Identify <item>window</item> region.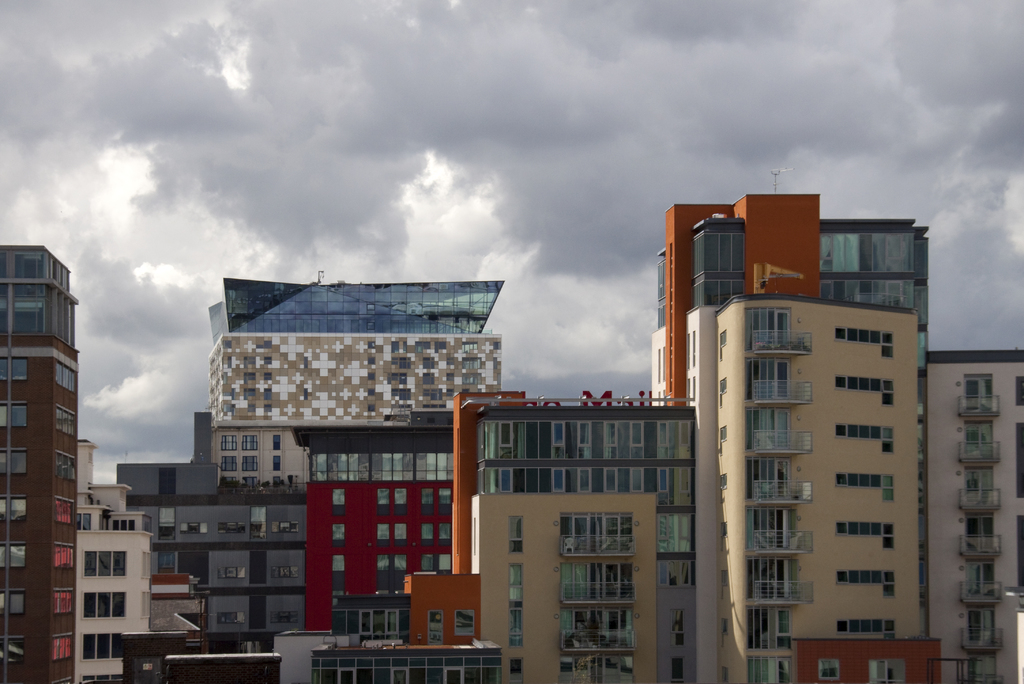
Region: (746,604,794,650).
